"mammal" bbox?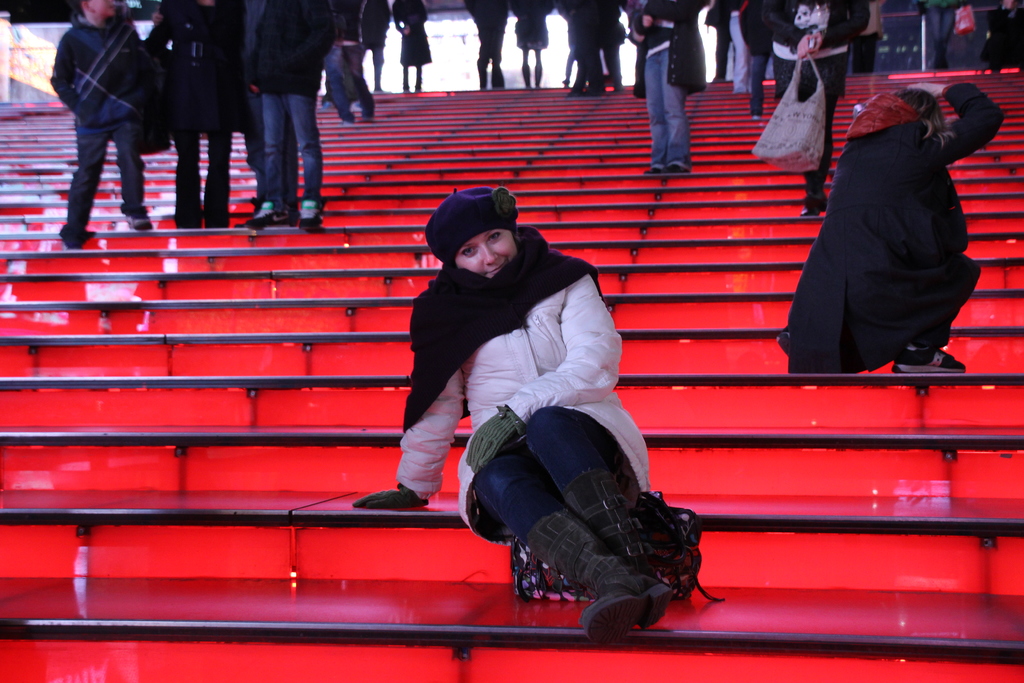
left=353, top=184, right=701, bottom=645
